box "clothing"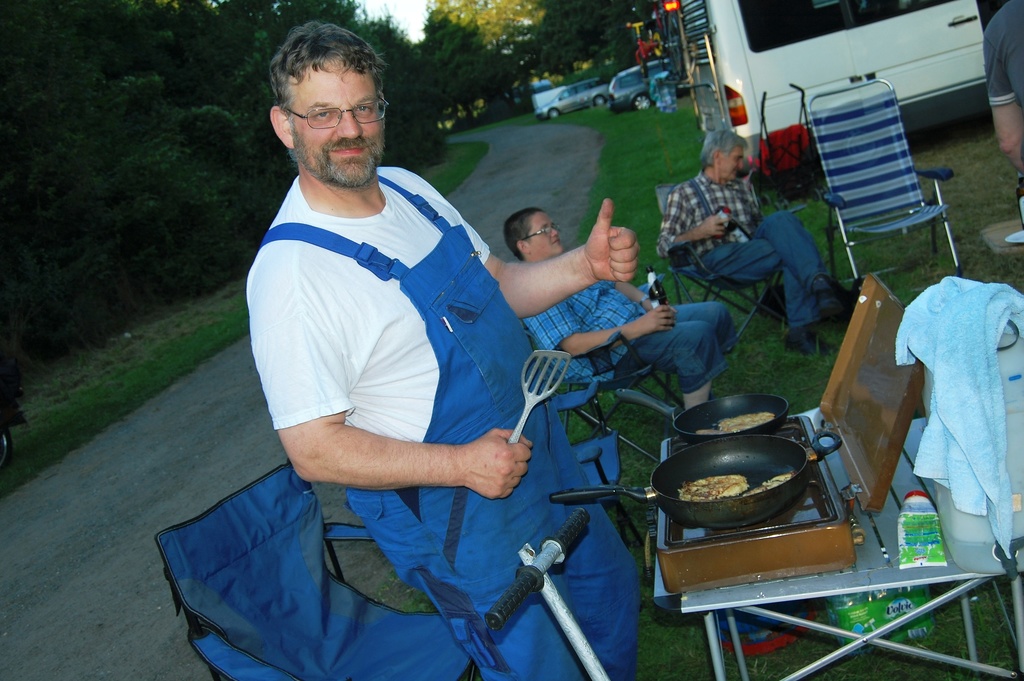
898/274/1023/561
